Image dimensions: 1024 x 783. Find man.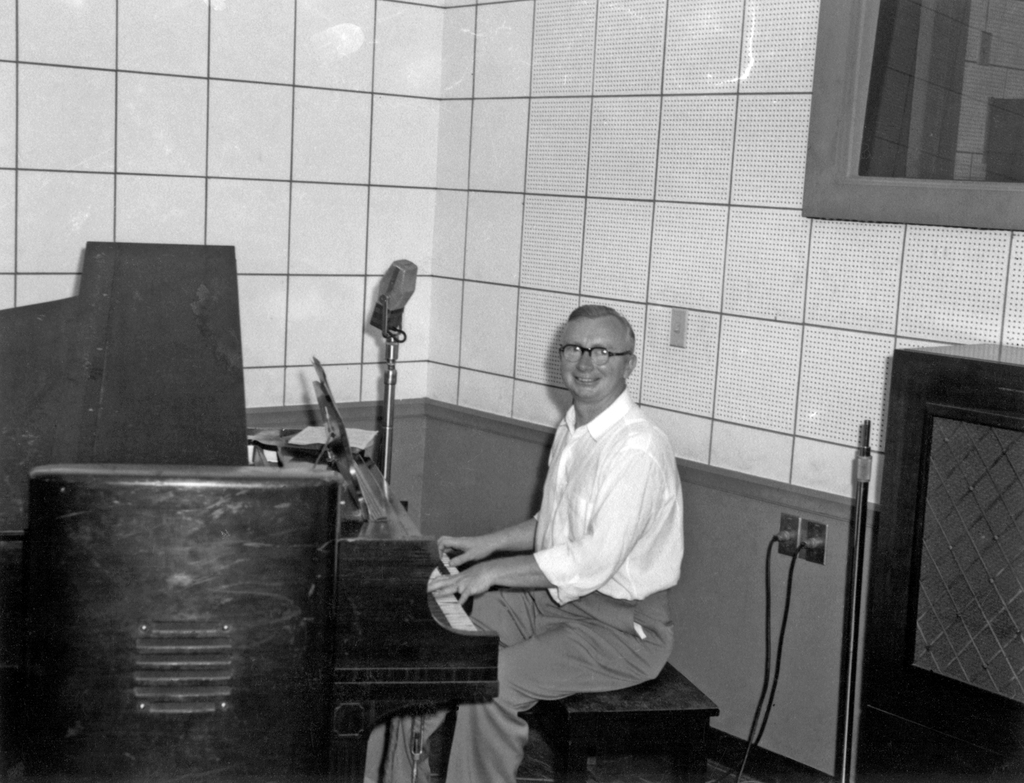
[470,276,692,776].
